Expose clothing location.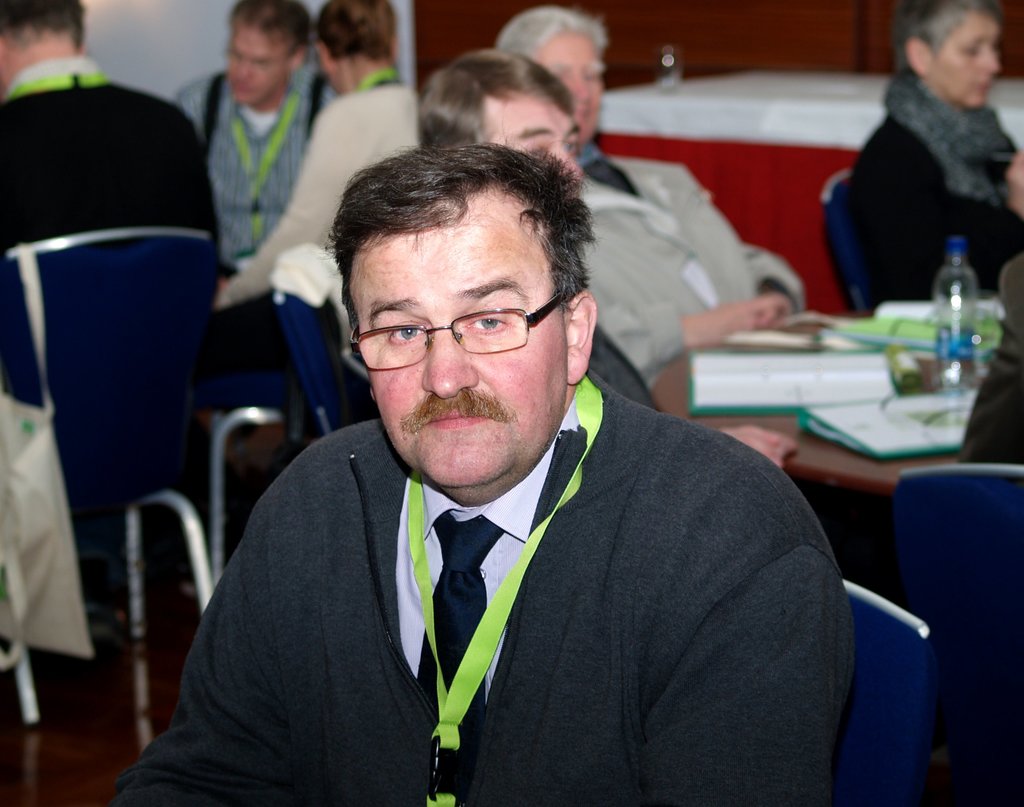
Exposed at bbox=(849, 65, 1023, 314).
